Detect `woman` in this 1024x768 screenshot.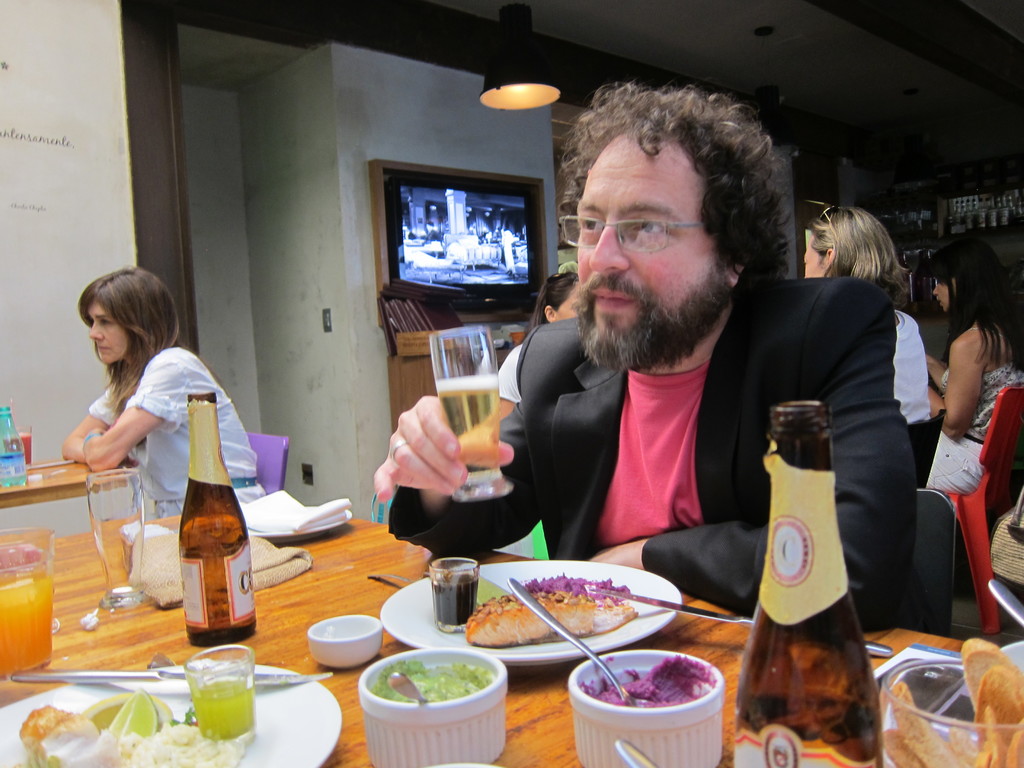
Detection: [x1=924, y1=255, x2=1023, y2=496].
